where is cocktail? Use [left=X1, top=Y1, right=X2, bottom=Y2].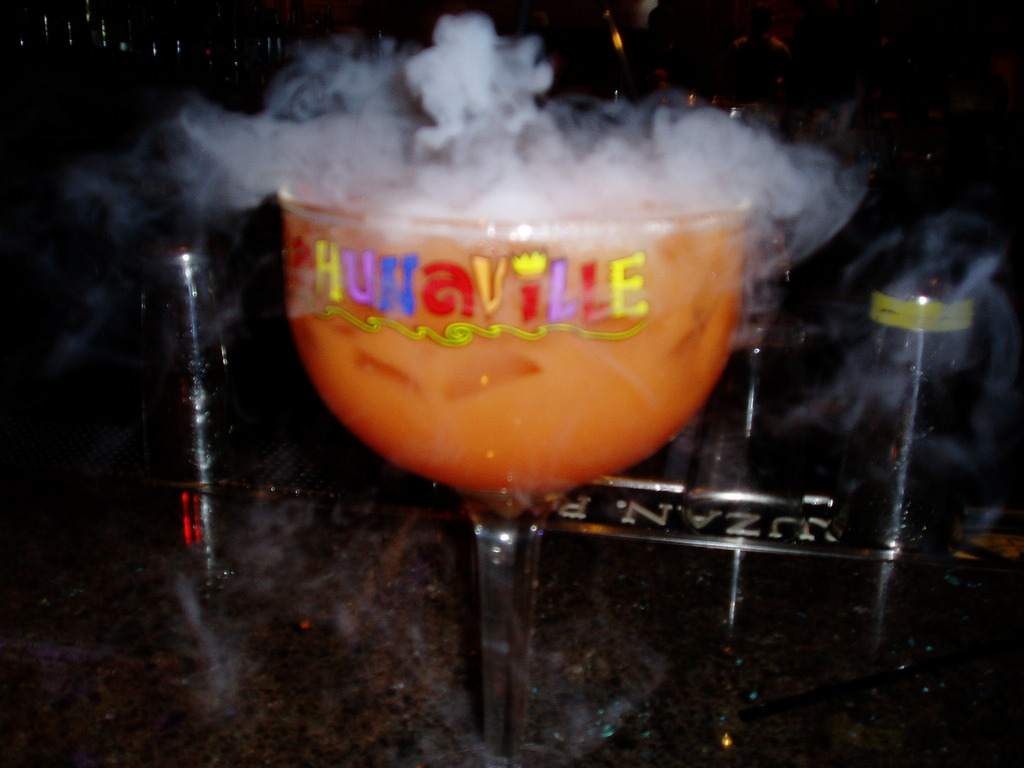
[left=271, top=137, right=753, bottom=767].
